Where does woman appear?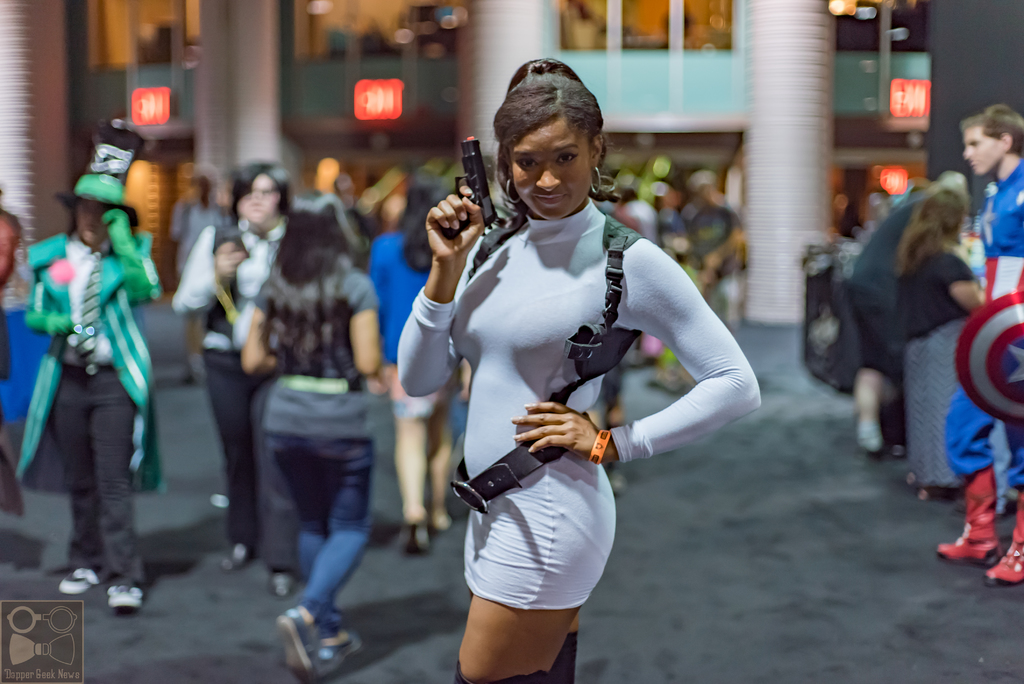
Appears at <region>236, 189, 392, 683</region>.
